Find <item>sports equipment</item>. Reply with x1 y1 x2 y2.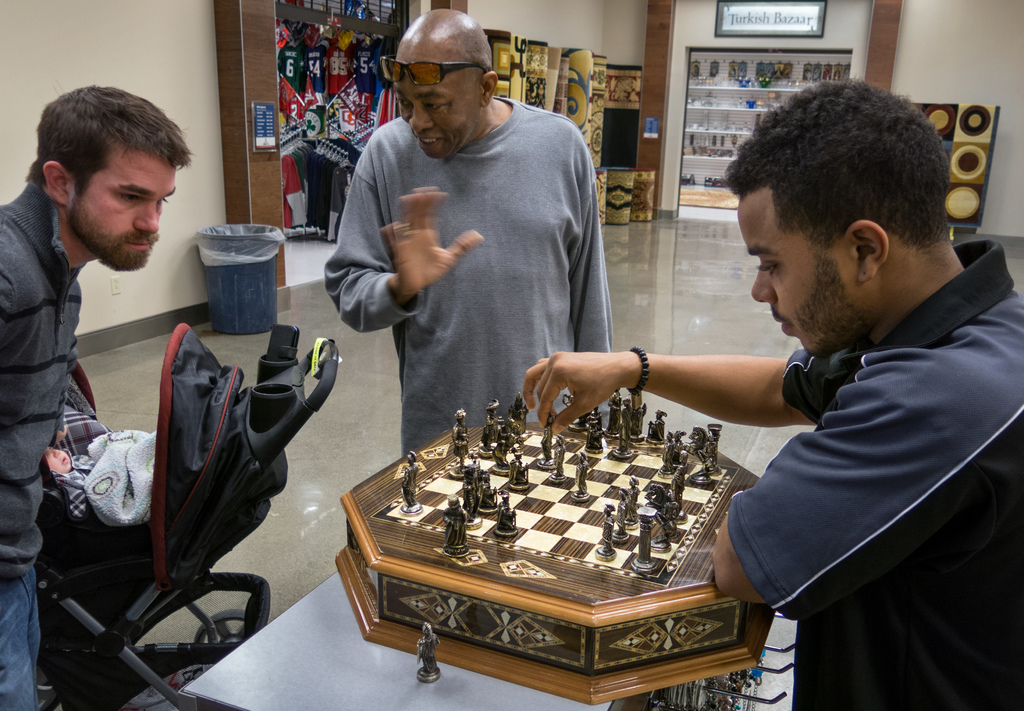
416 616 446 683.
